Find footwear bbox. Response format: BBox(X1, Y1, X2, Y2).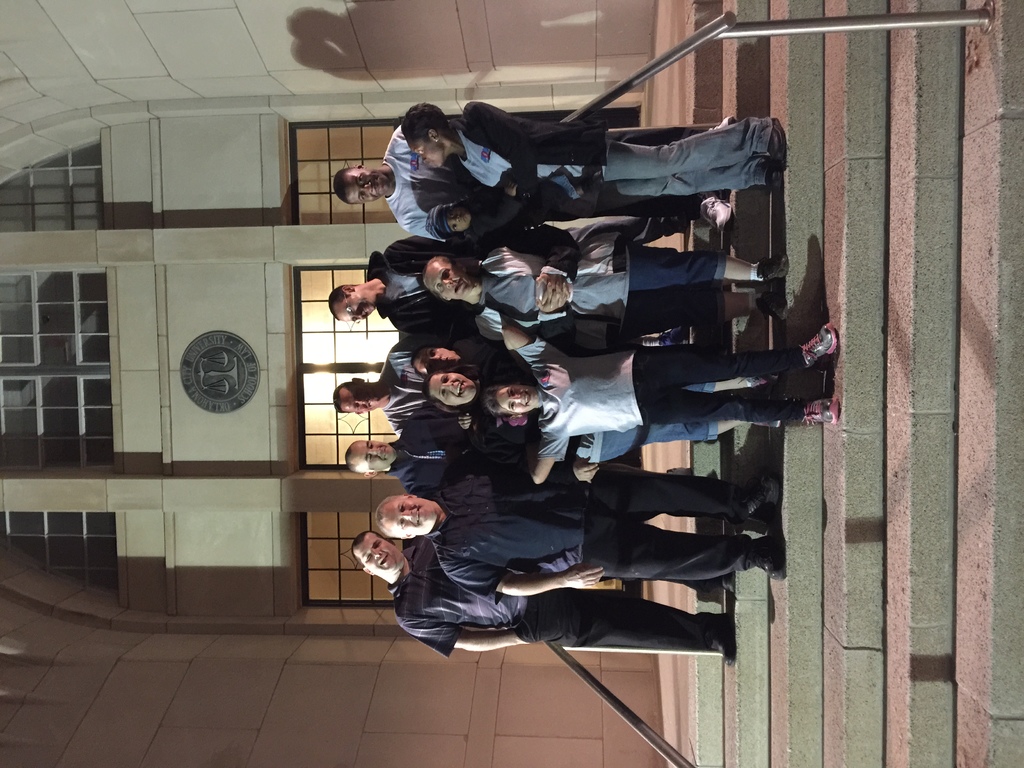
BBox(664, 324, 689, 351).
